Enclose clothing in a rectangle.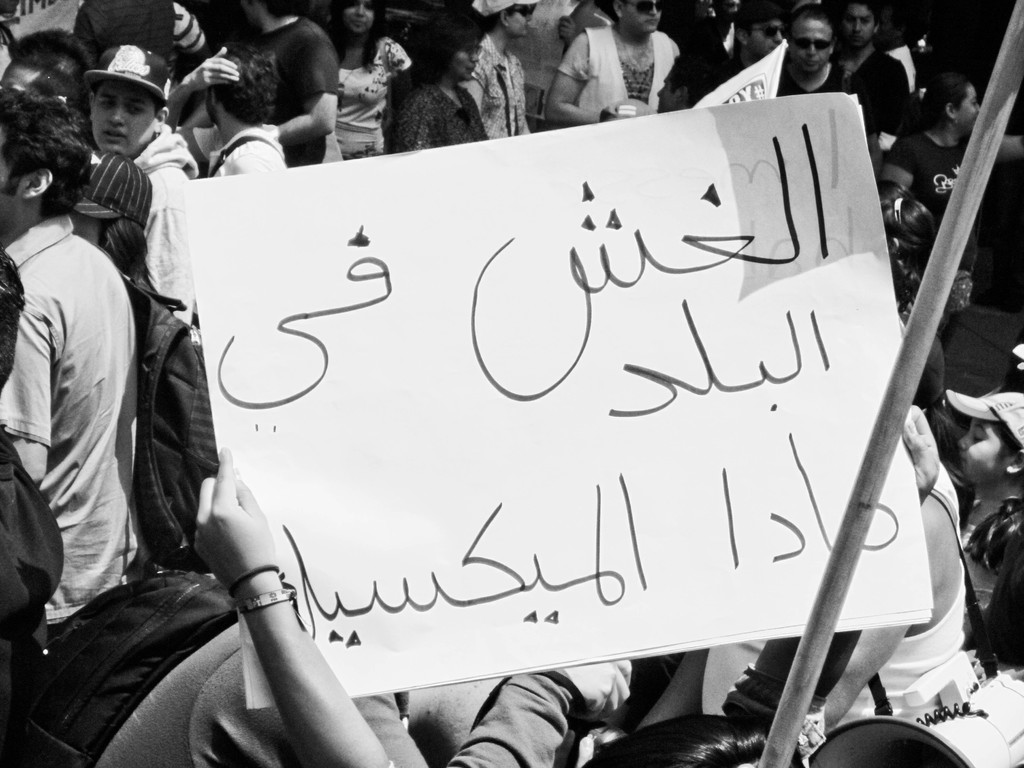
<bbox>27, 564, 237, 767</bbox>.
